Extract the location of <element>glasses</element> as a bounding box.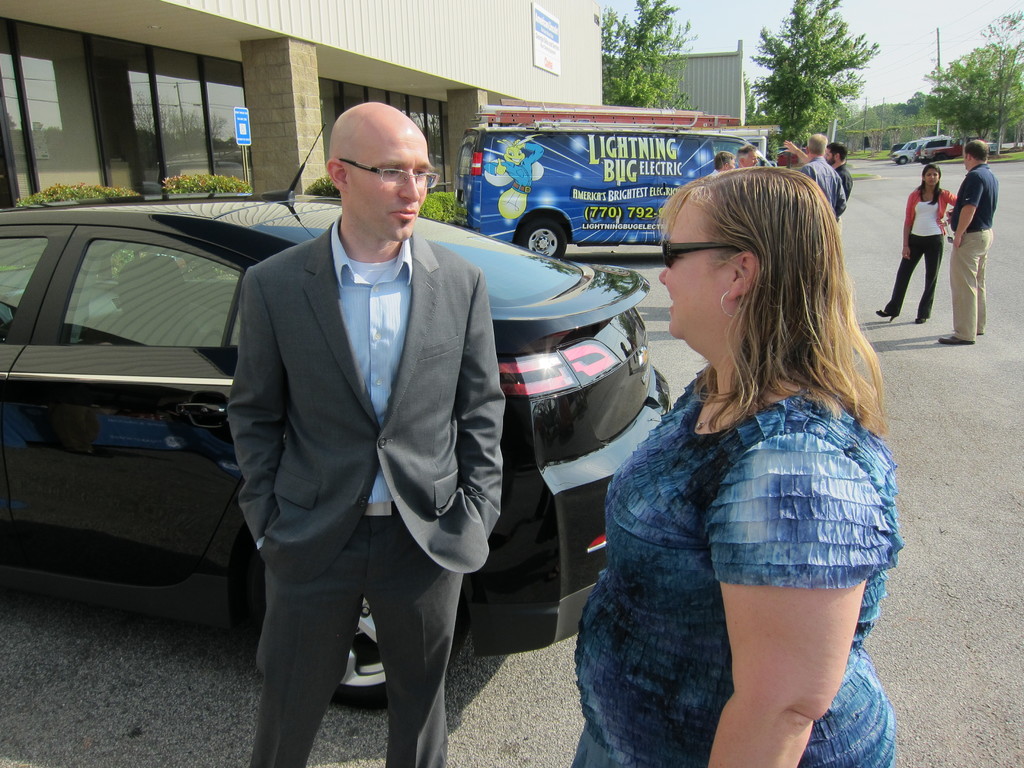
select_region(338, 156, 440, 189).
